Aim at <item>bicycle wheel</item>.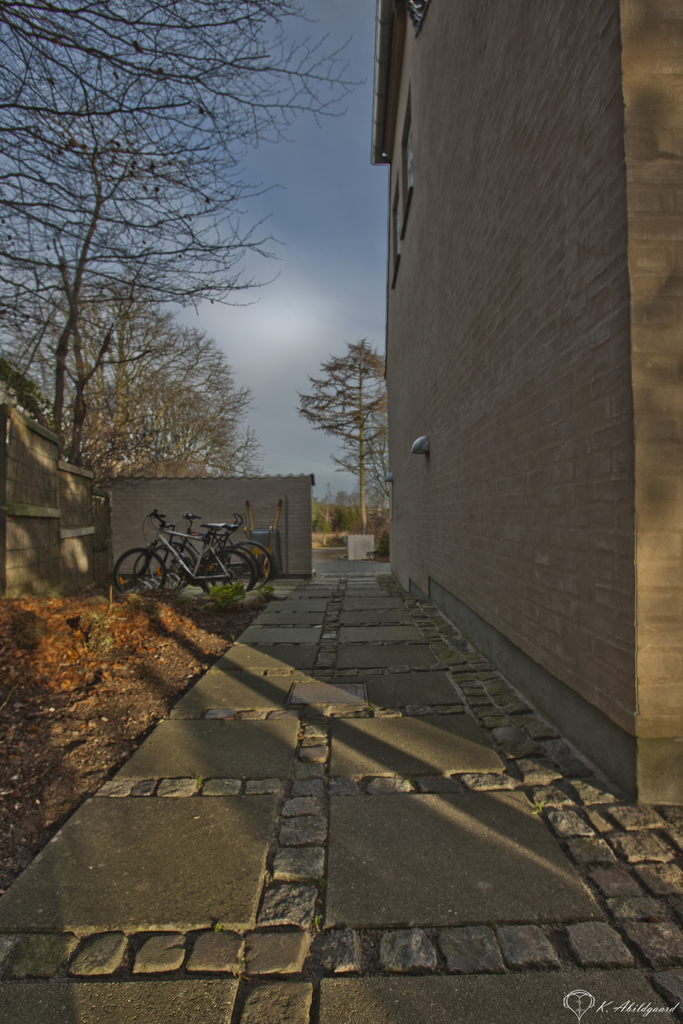
Aimed at <box>145,540,199,588</box>.
